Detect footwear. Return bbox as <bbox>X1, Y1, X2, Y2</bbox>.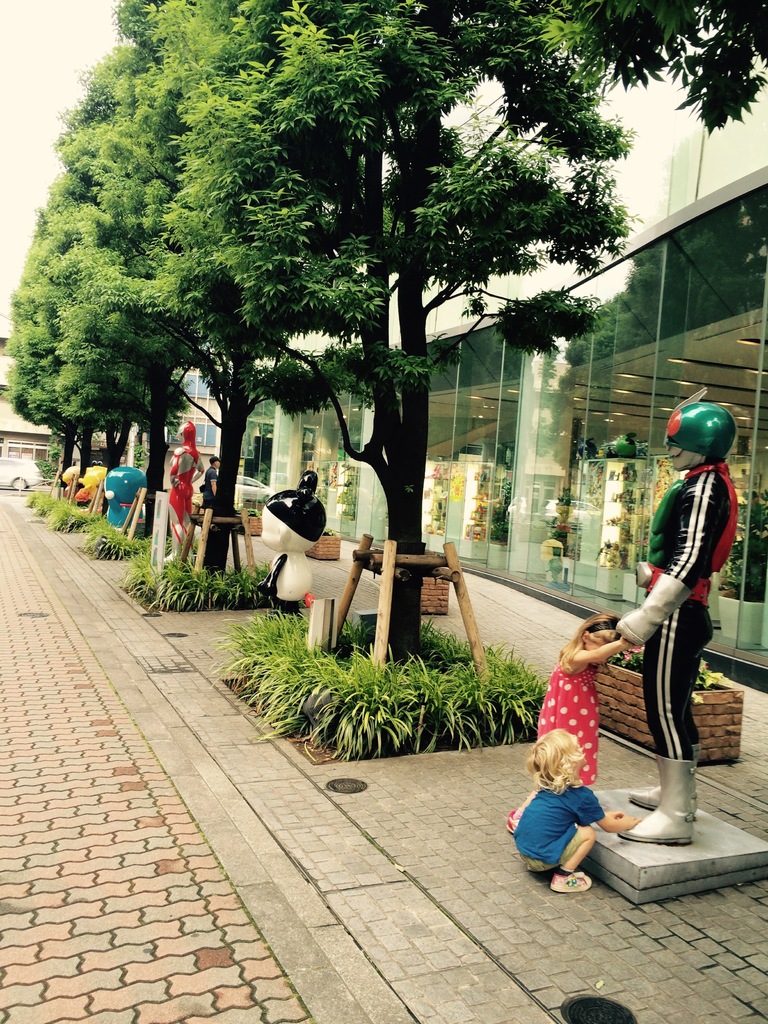
<bbox>618, 756, 699, 847</bbox>.
